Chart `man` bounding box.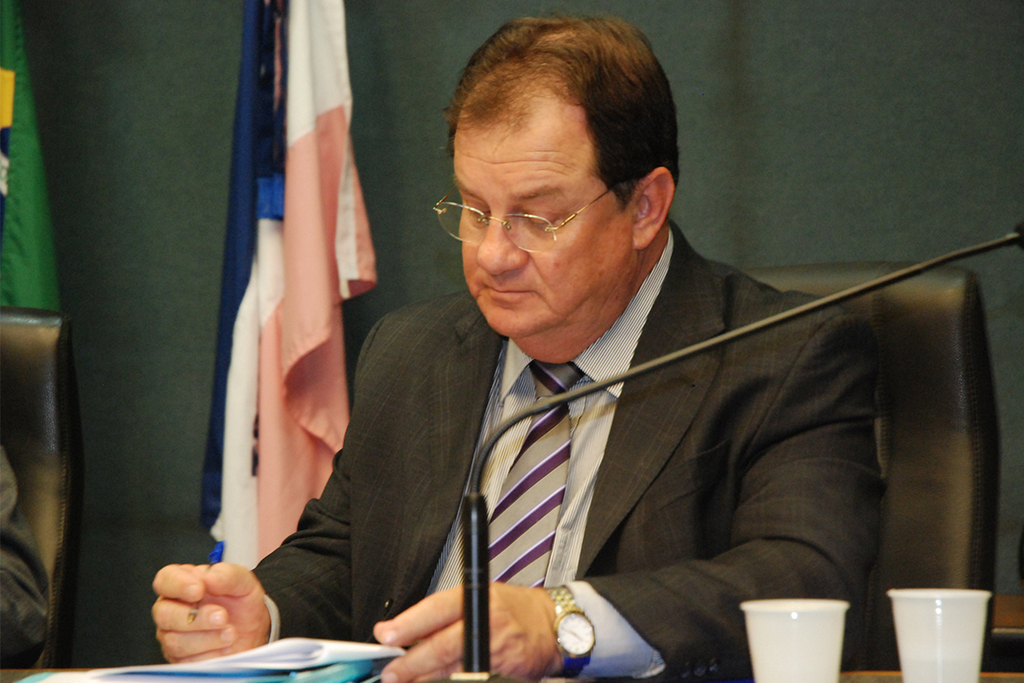
Charted: 152 6 878 682.
